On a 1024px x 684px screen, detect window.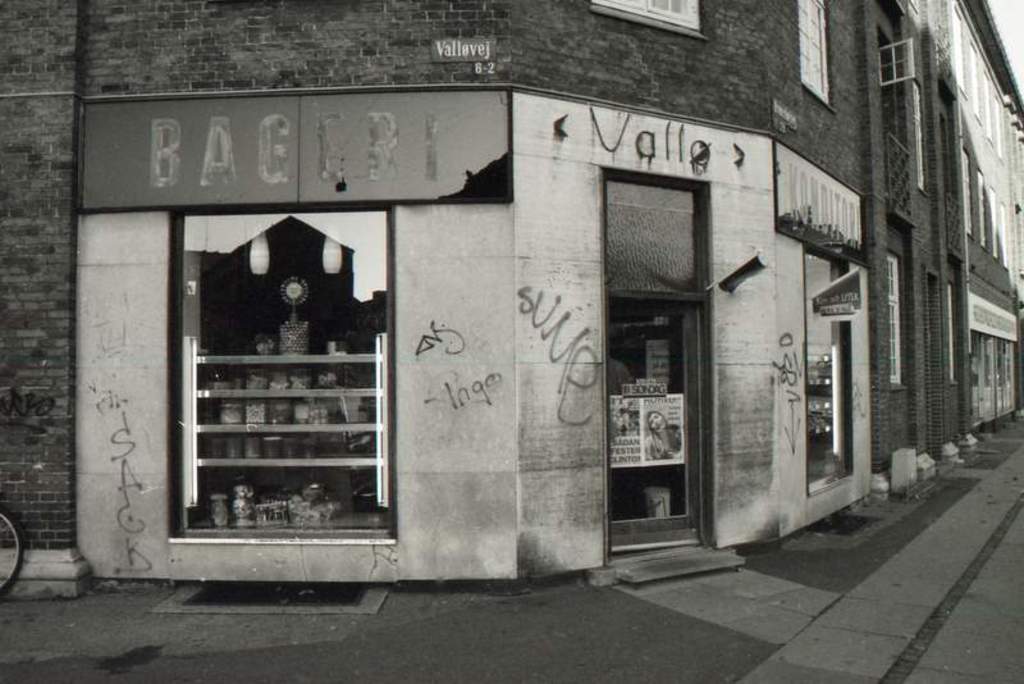
950/4/969/88.
